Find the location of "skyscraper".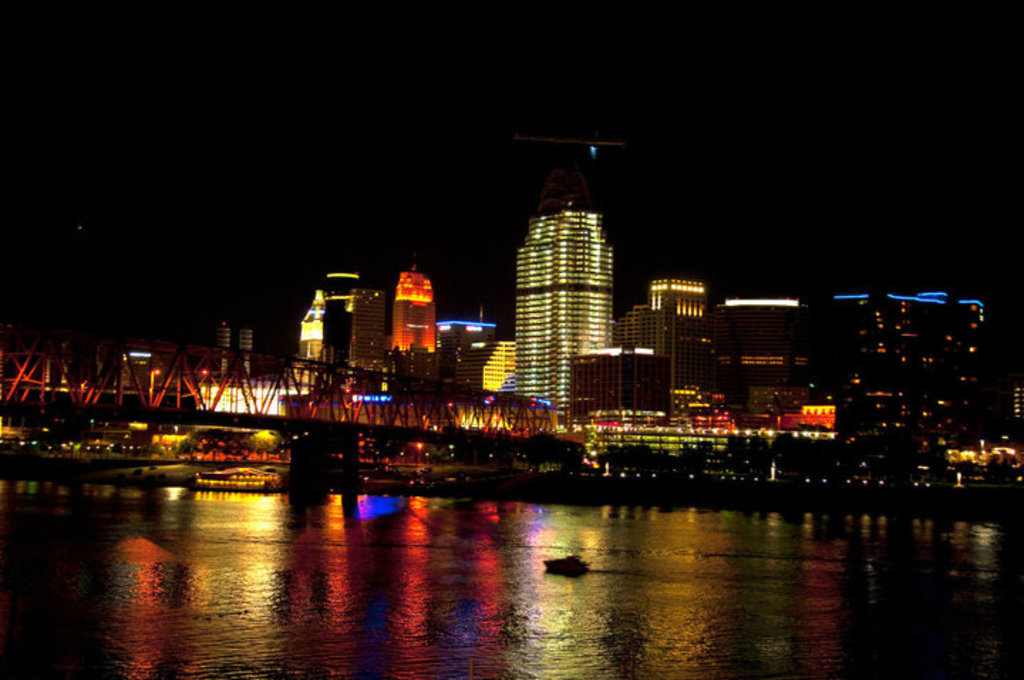
Location: {"x1": 469, "y1": 340, "x2": 516, "y2": 395}.
